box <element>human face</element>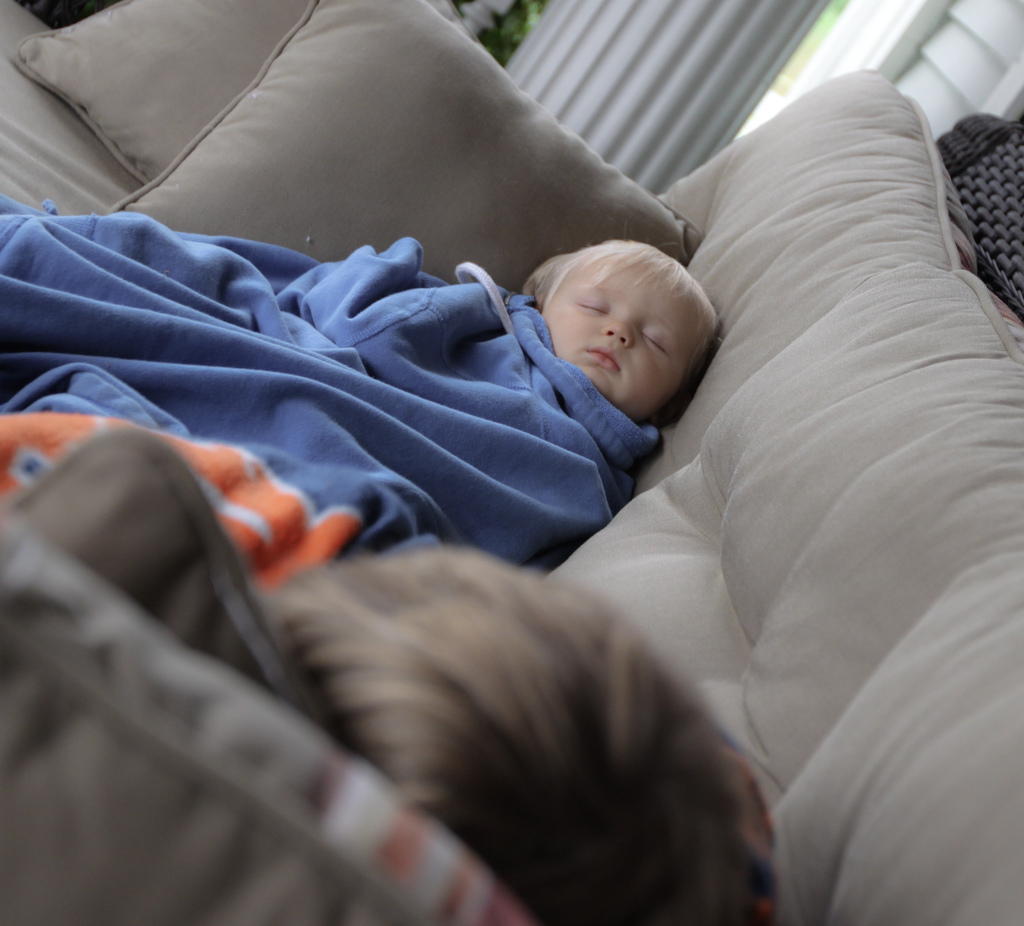
[left=538, top=251, right=695, bottom=418]
